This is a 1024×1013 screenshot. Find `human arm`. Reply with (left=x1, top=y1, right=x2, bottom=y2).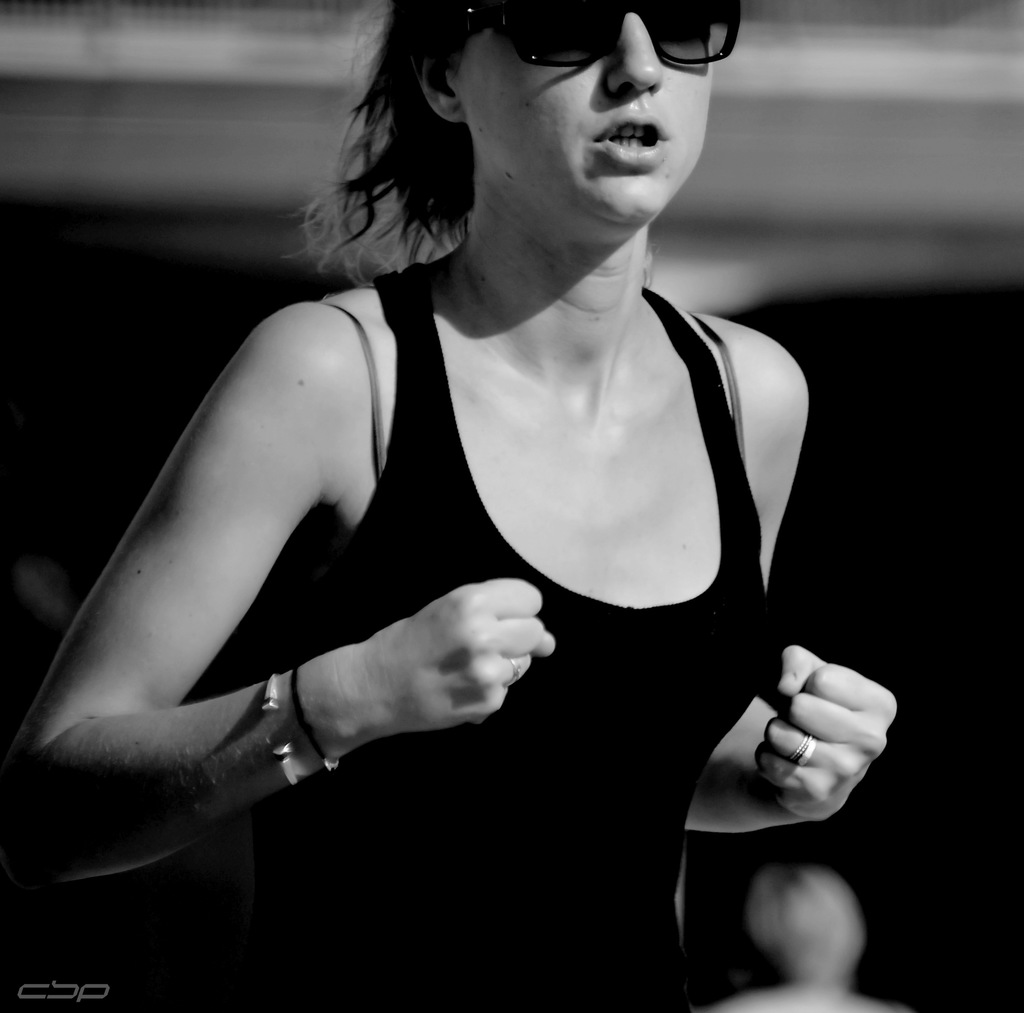
(left=22, top=289, right=441, bottom=952).
